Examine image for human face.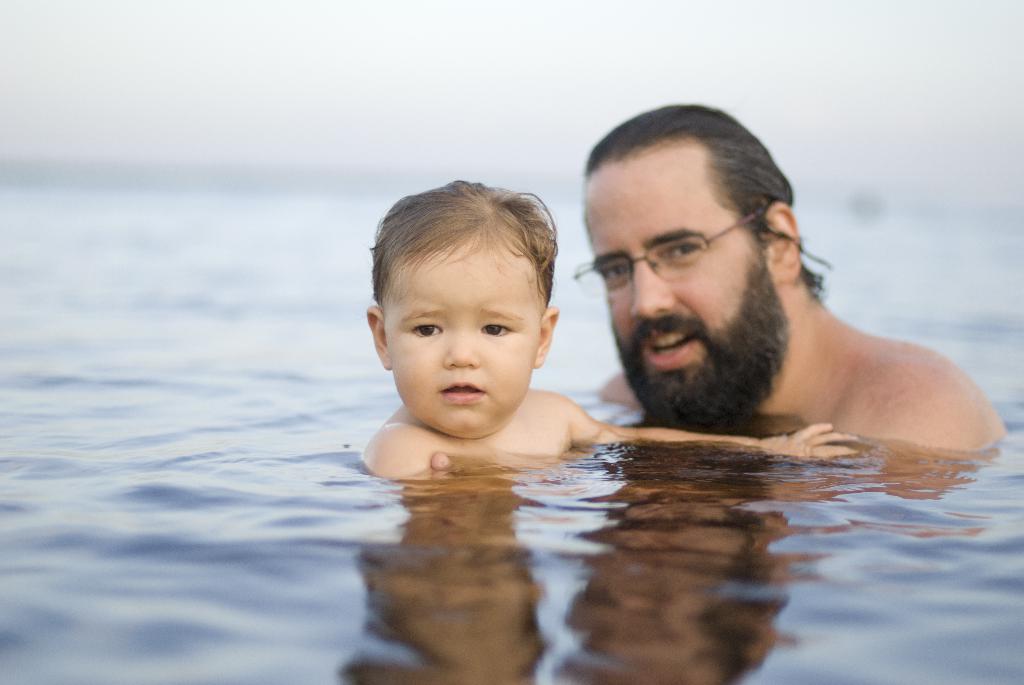
Examination result: left=589, top=167, right=776, bottom=418.
